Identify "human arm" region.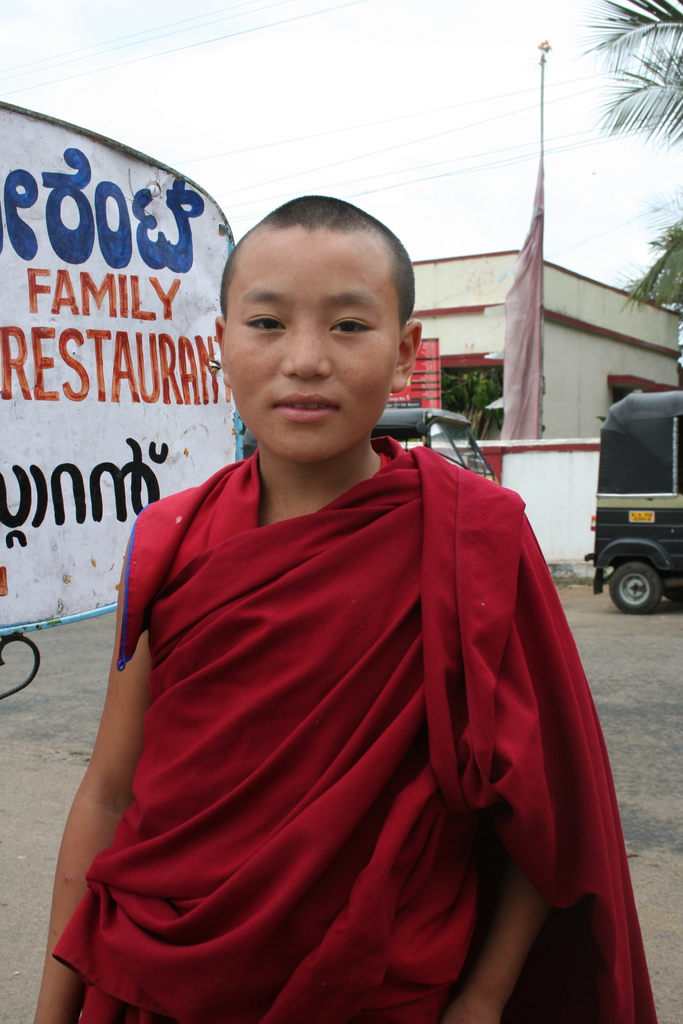
Region: l=430, t=471, r=577, b=1023.
